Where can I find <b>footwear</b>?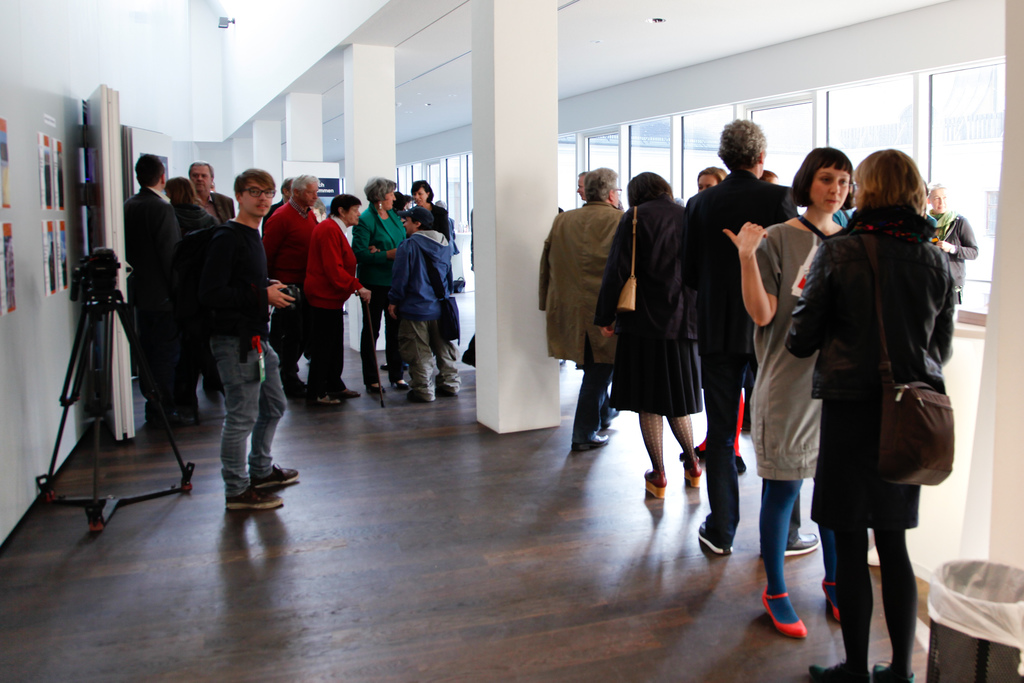
You can find it at box=[391, 382, 407, 388].
